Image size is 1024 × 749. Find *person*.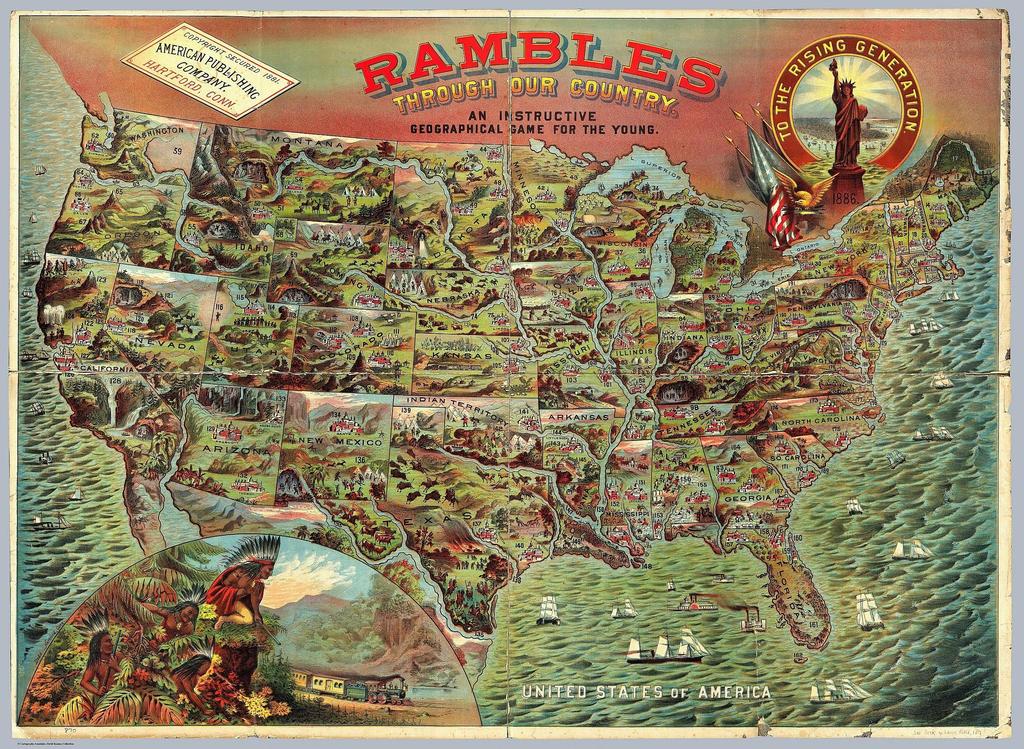
828/58/868/168.
